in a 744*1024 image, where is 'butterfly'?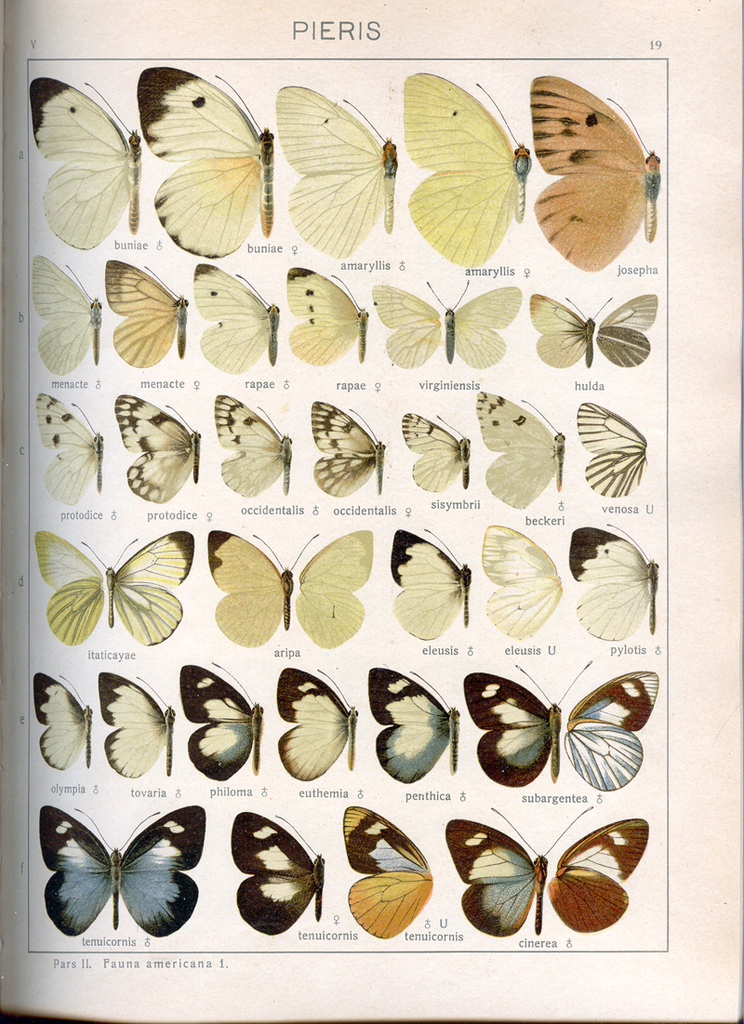
{"left": 34, "top": 531, "right": 197, "bottom": 645}.
